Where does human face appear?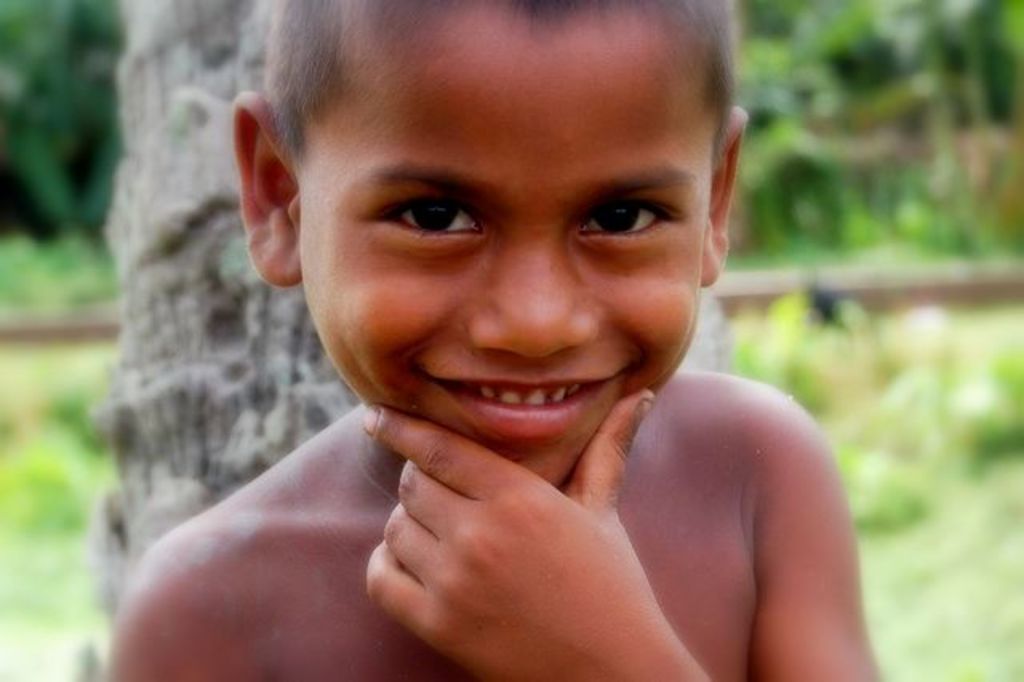
Appears at bbox=(299, 38, 714, 491).
